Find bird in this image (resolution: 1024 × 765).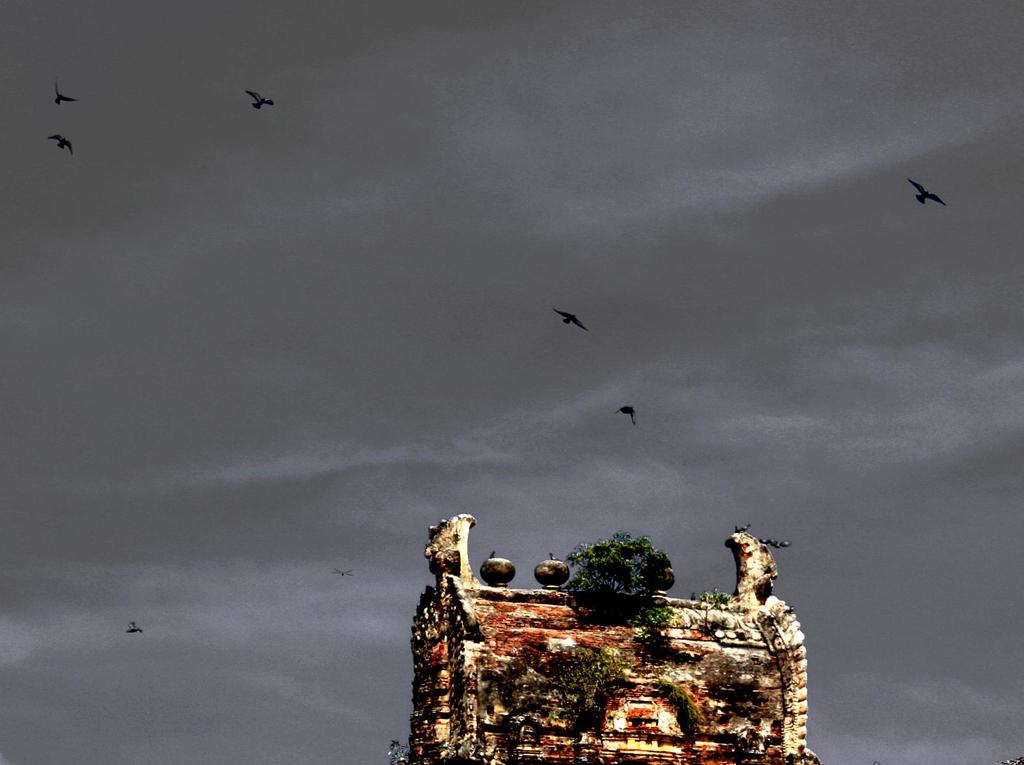
bbox(735, 524, 751, 532).
